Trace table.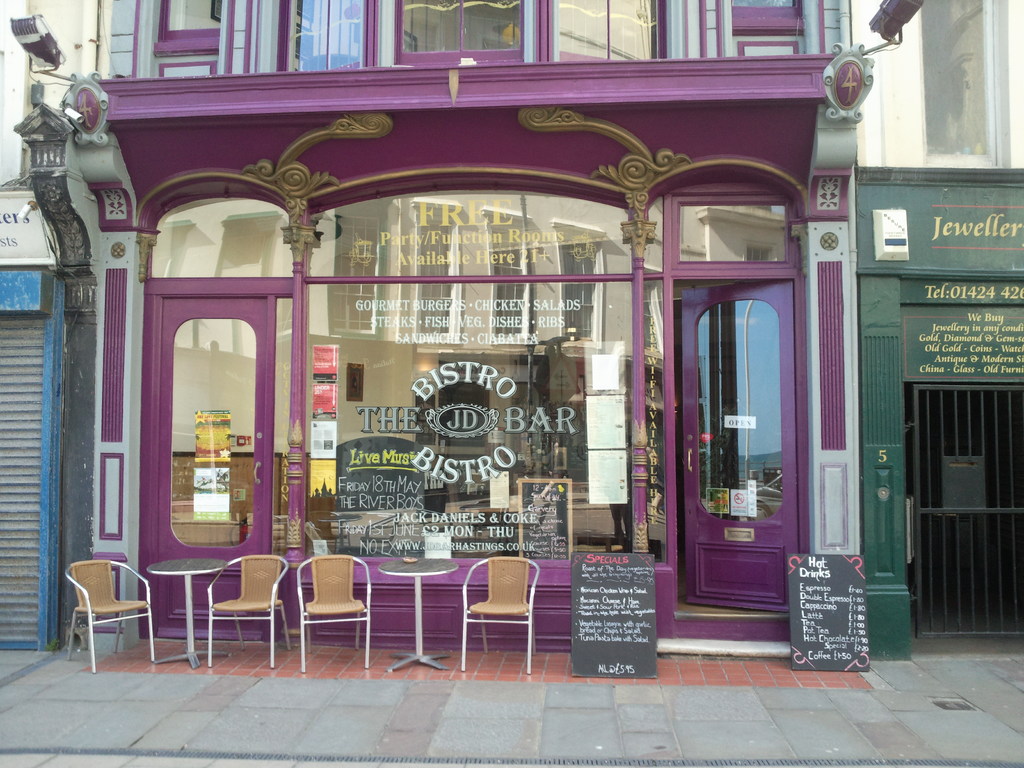
Traced to {"x1": 375, "y1": 551, "x2": 460, "y2": 678}.
